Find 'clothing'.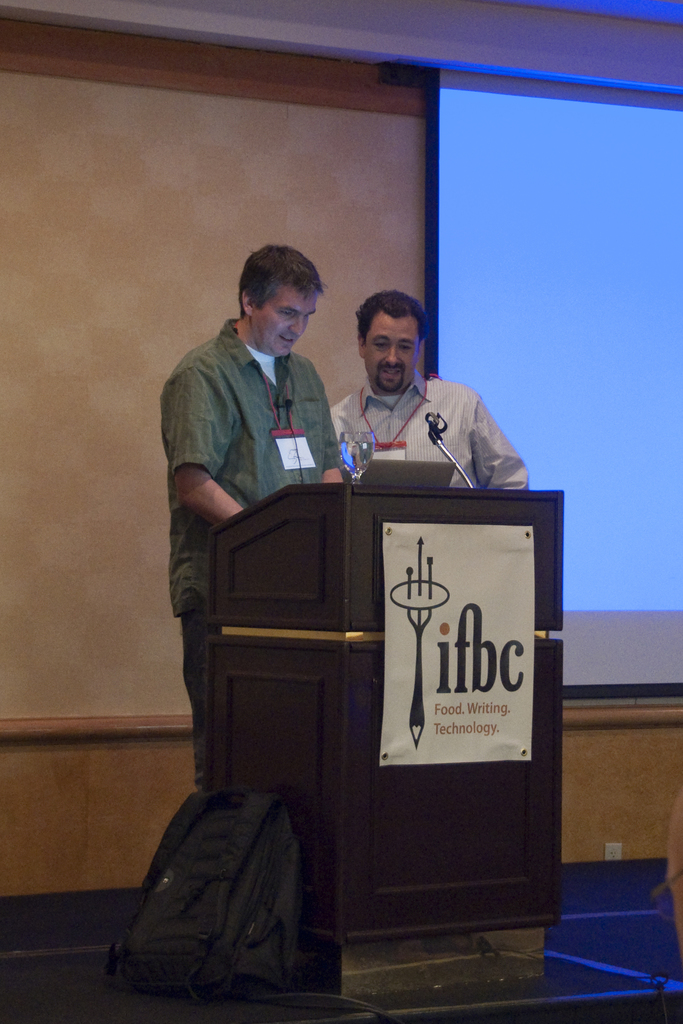
160 318 338 792.
